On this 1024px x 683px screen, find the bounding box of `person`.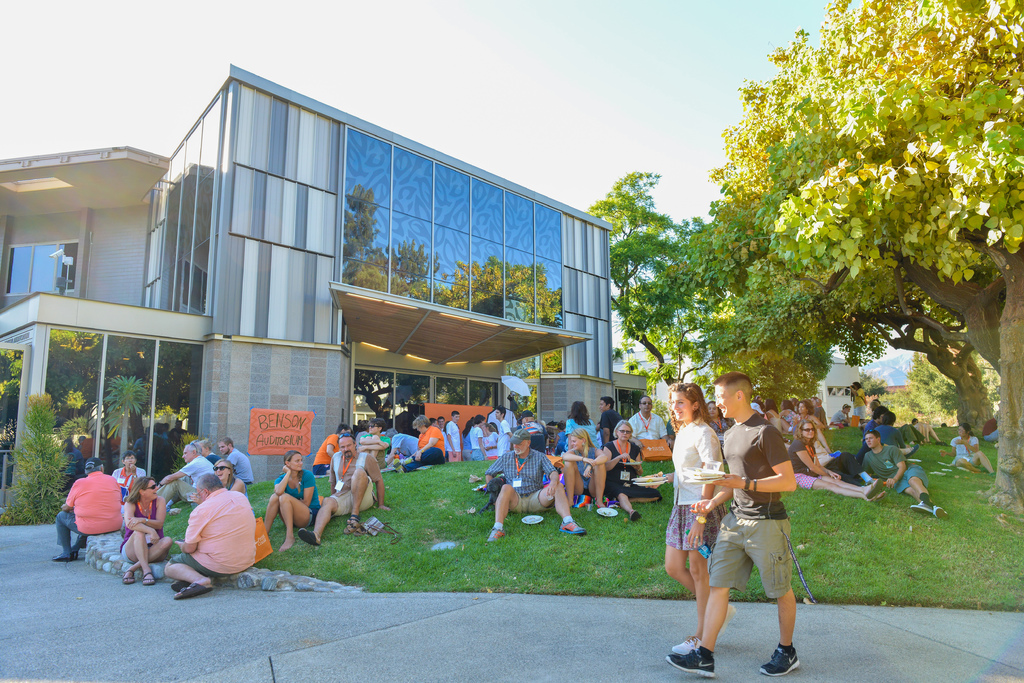
Bounding box: left=600, top=394, right=623, bottom=440.
